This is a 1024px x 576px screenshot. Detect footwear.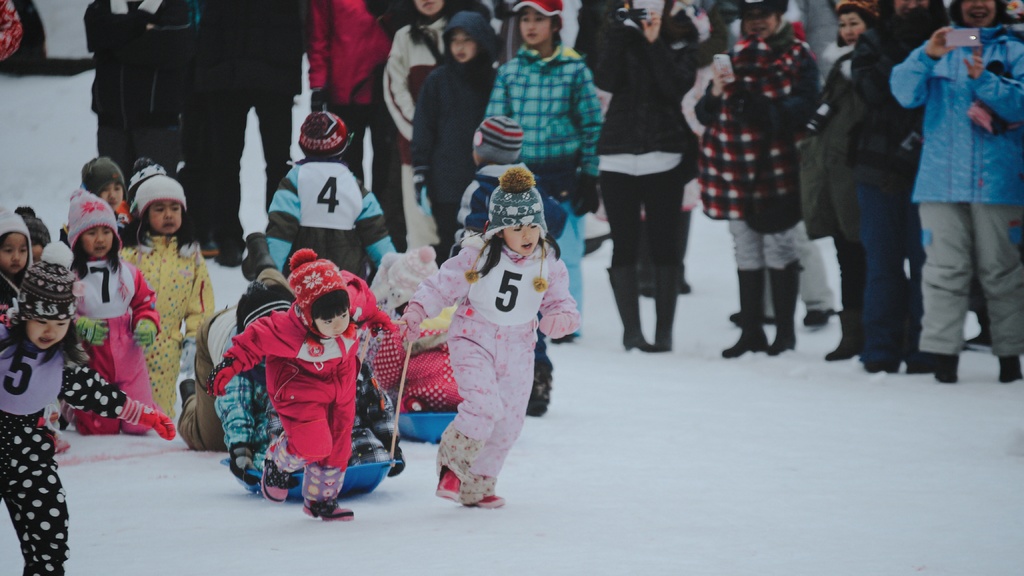
(left=803, top=307, right=837, bottom=325).
